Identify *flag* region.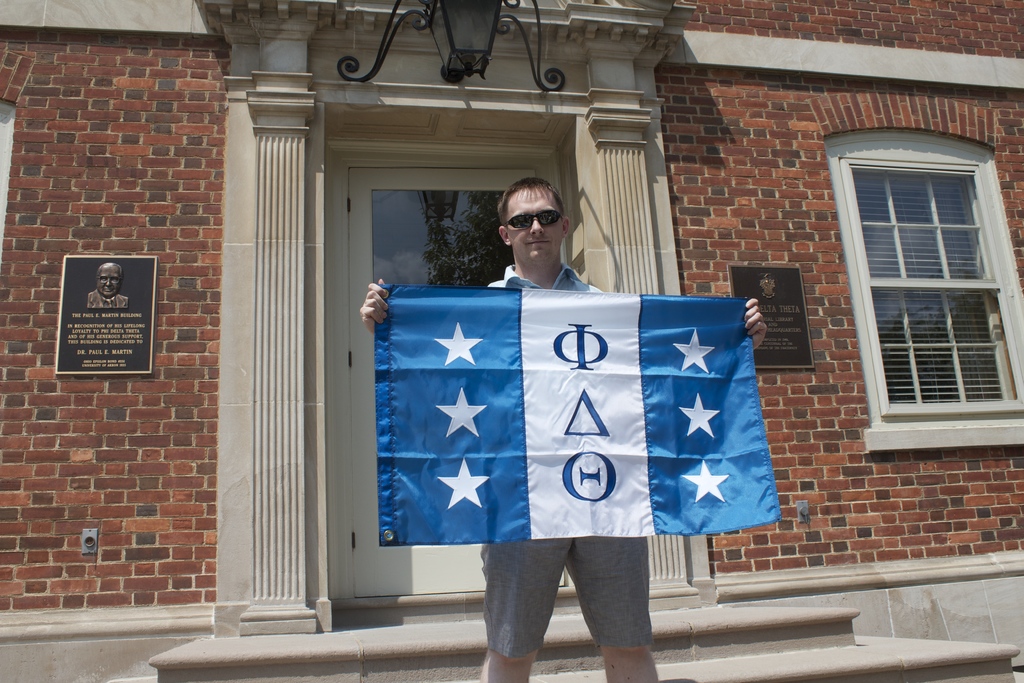
Region: Rect(360, 289, 786, 544).
